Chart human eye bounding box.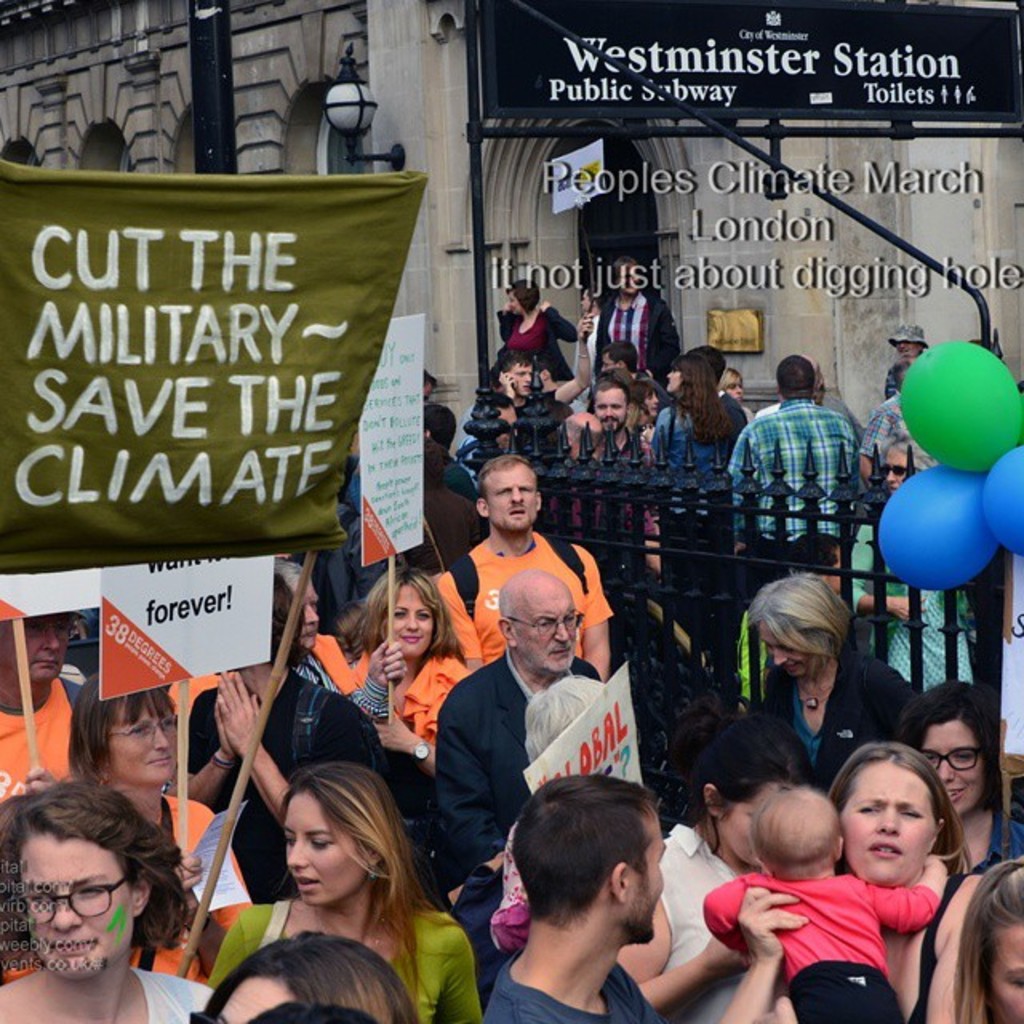
Charted: Rect(538, 616, 549, 627).
